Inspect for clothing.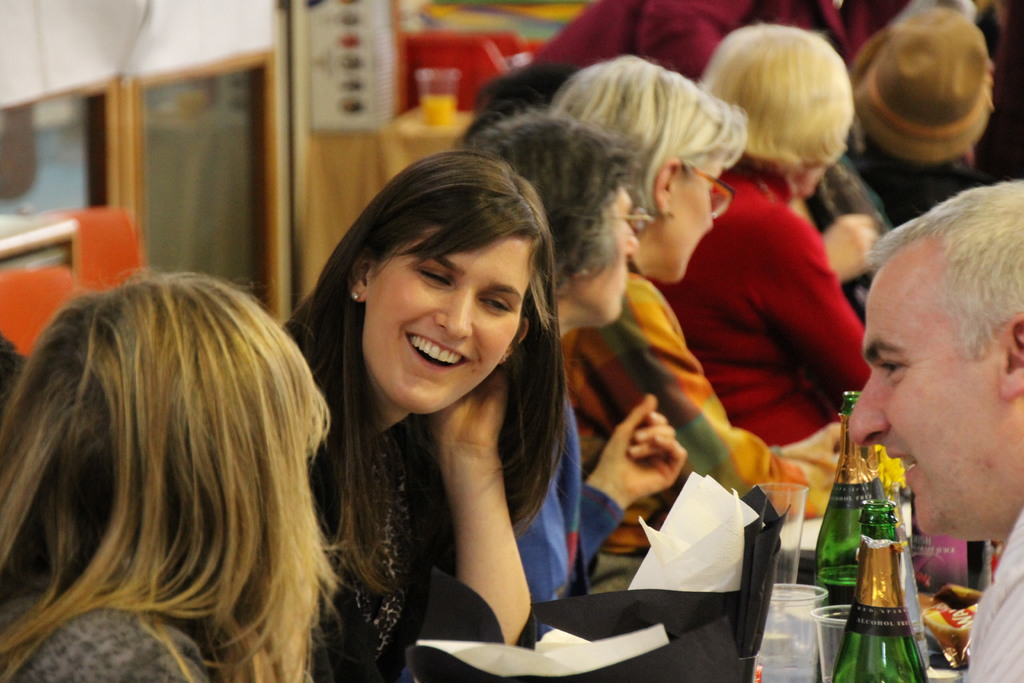
Inspection: left=0, top=599, right=225, bottom=682.
